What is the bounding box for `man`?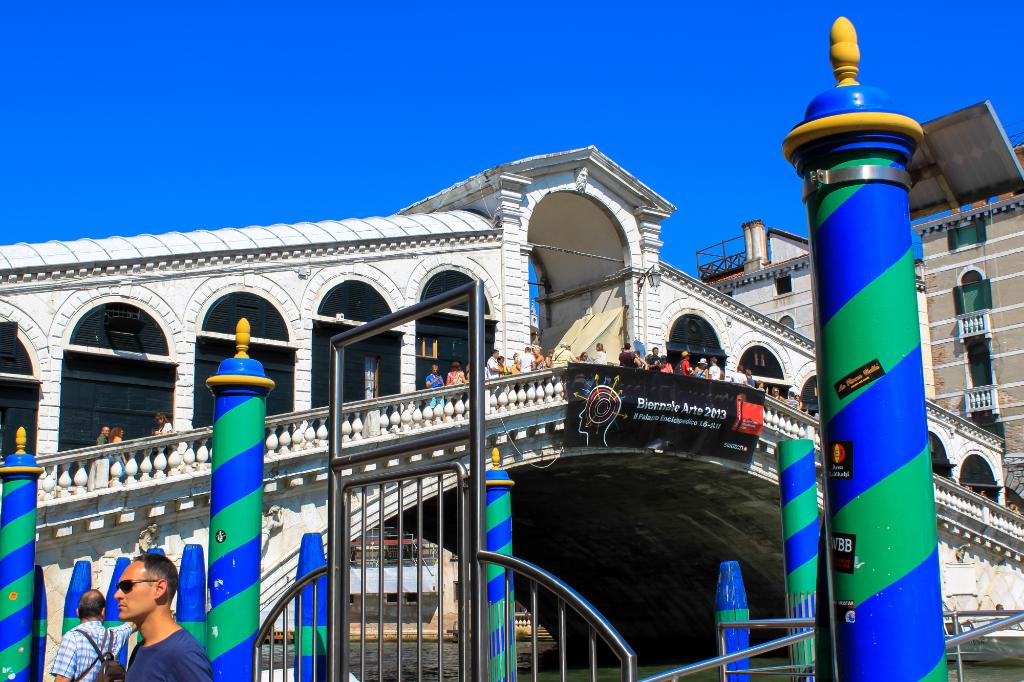
<bbox>111, 553, 214, 681</bbox>.
